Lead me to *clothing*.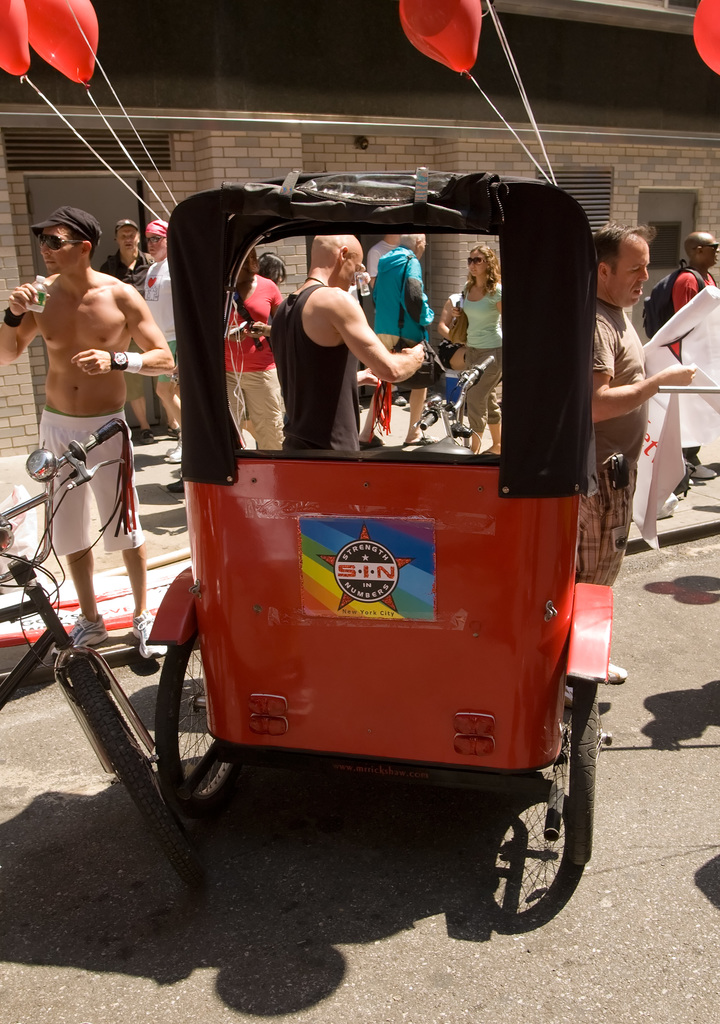
Lead to {"left": 456, "top": 285, "right": 504, "bottom": 423}.
